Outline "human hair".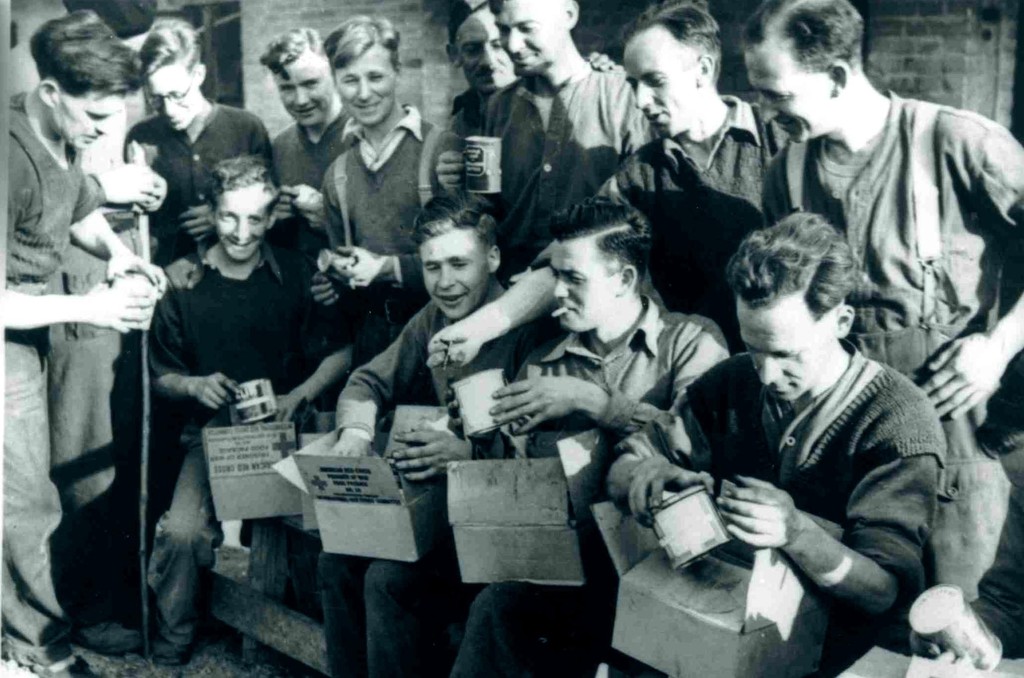
Outline: x1=742, y1=0, x2=860, y2=77.
